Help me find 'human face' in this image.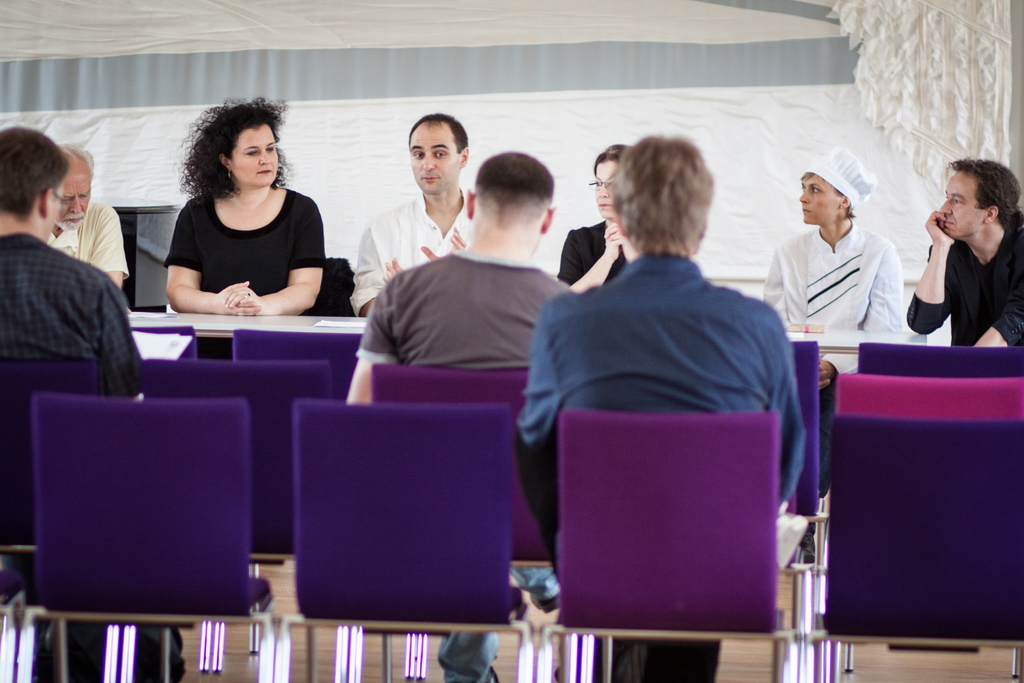
Found it: x1=228, y1=125, x2=276, y2=187.
